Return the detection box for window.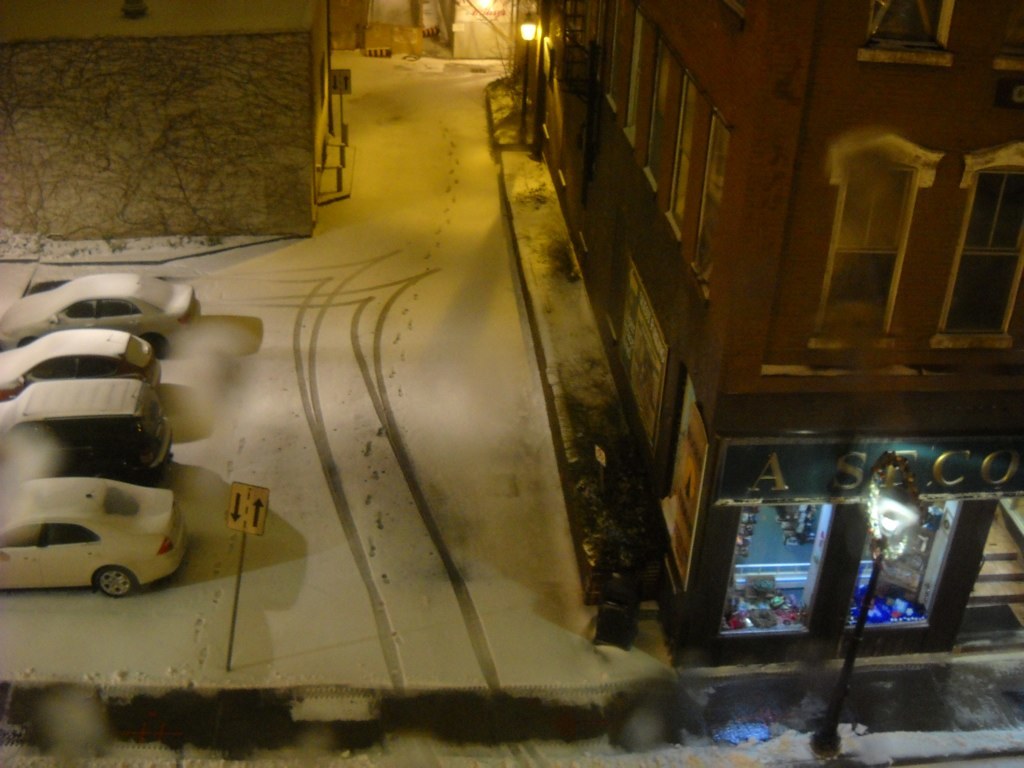
[left=661, top=68, right=705, bottom=242].
